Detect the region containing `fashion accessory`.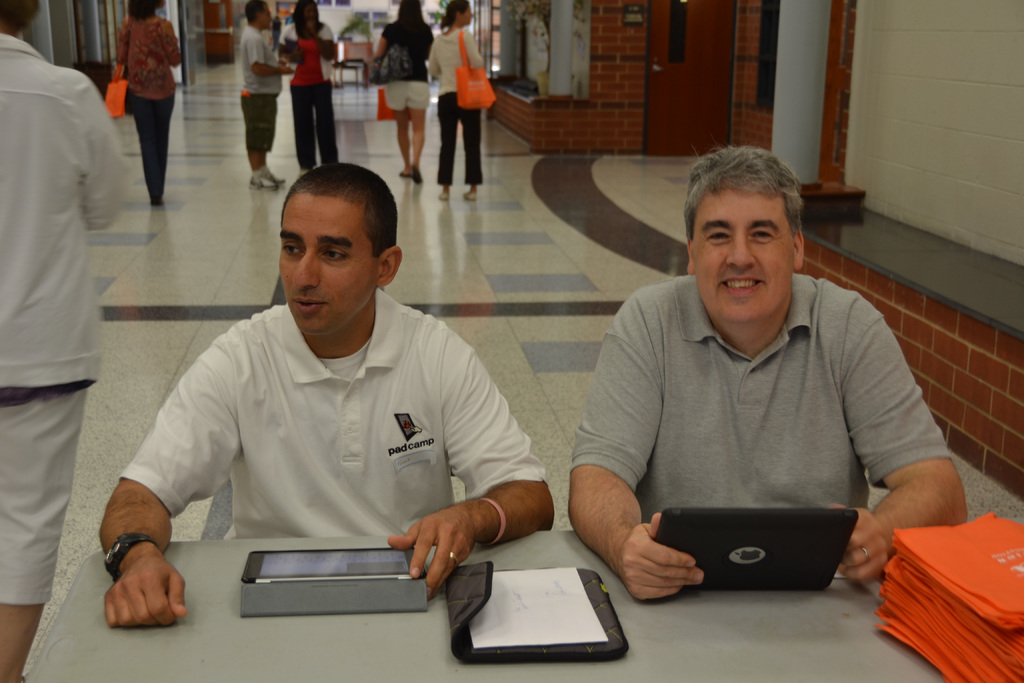
bbox=[108, 69, 126, 114].
